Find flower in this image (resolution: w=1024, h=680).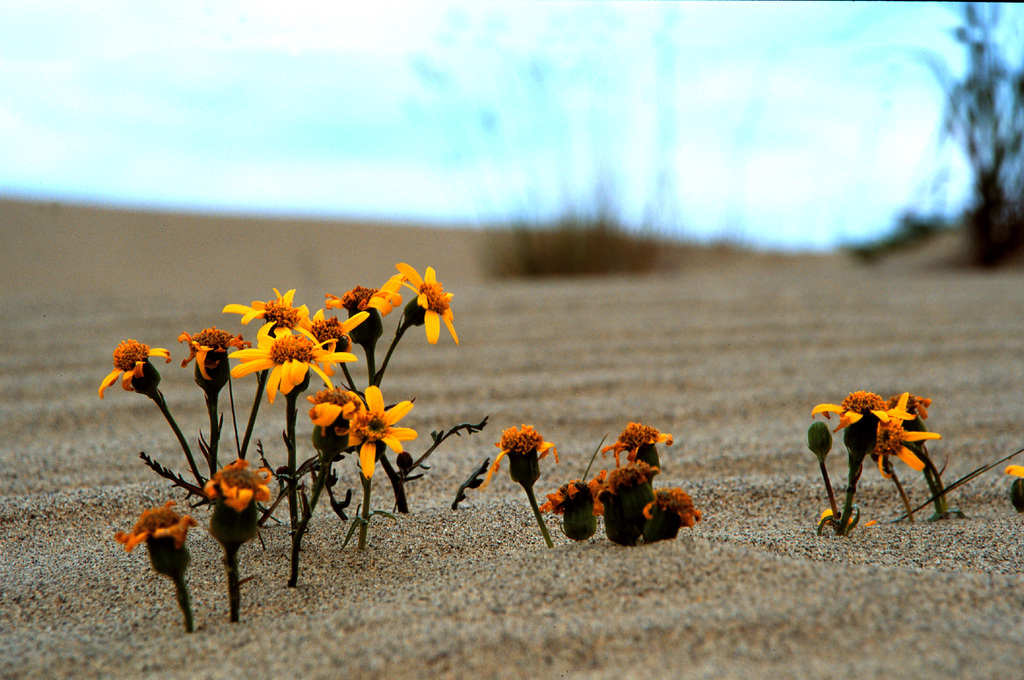
locate(92, 339, 173, 400).
